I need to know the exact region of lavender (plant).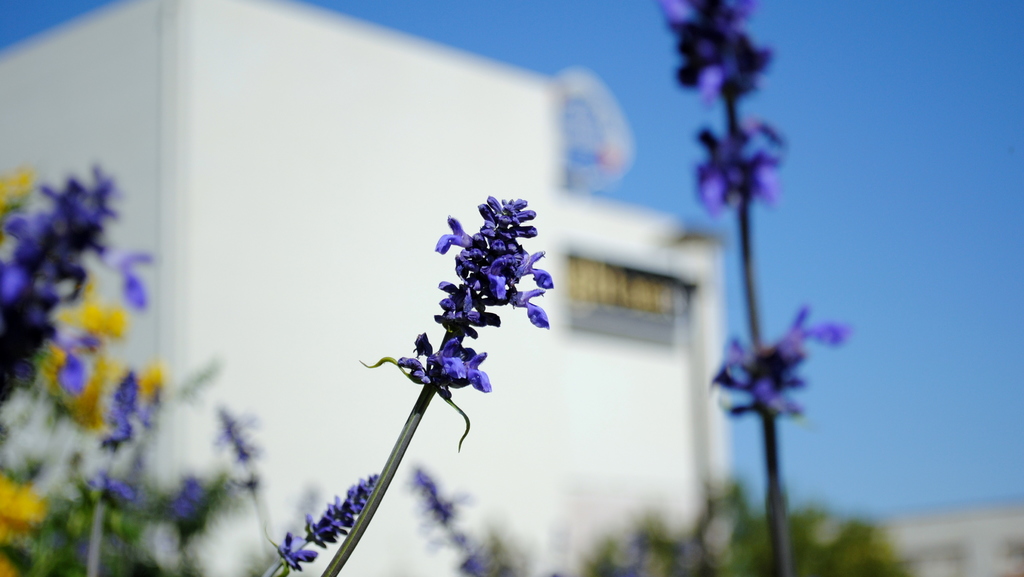
Region: <region>0, 161, 123, 400</region>.
